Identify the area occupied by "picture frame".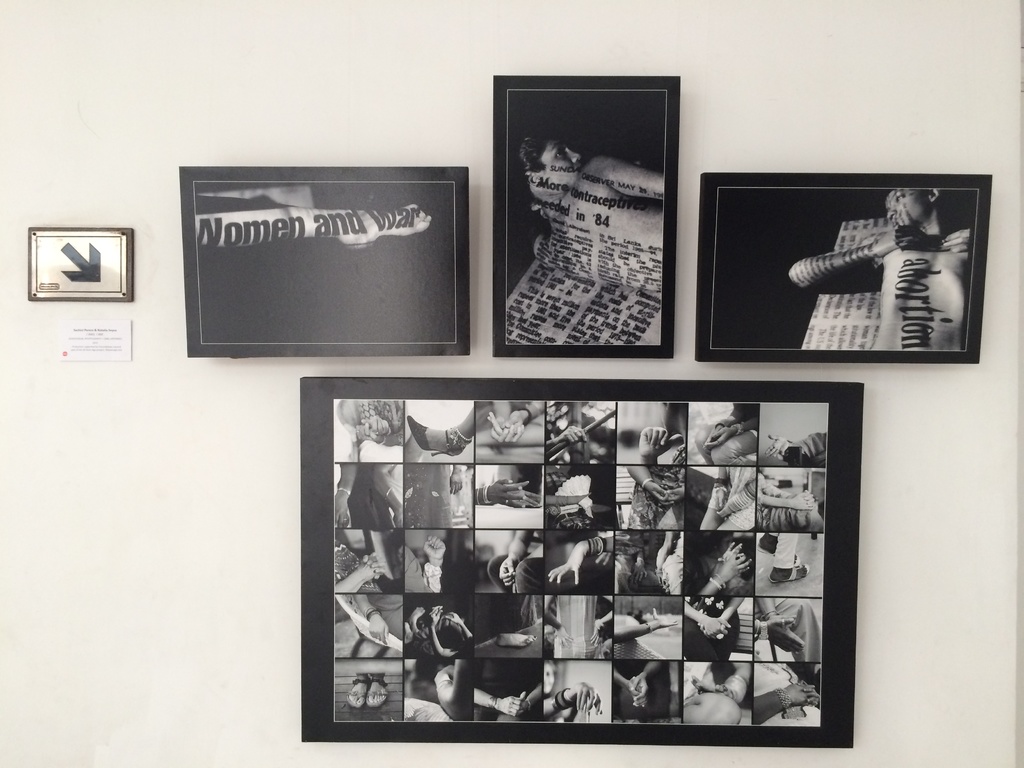
Area: (697,172,995,362).
